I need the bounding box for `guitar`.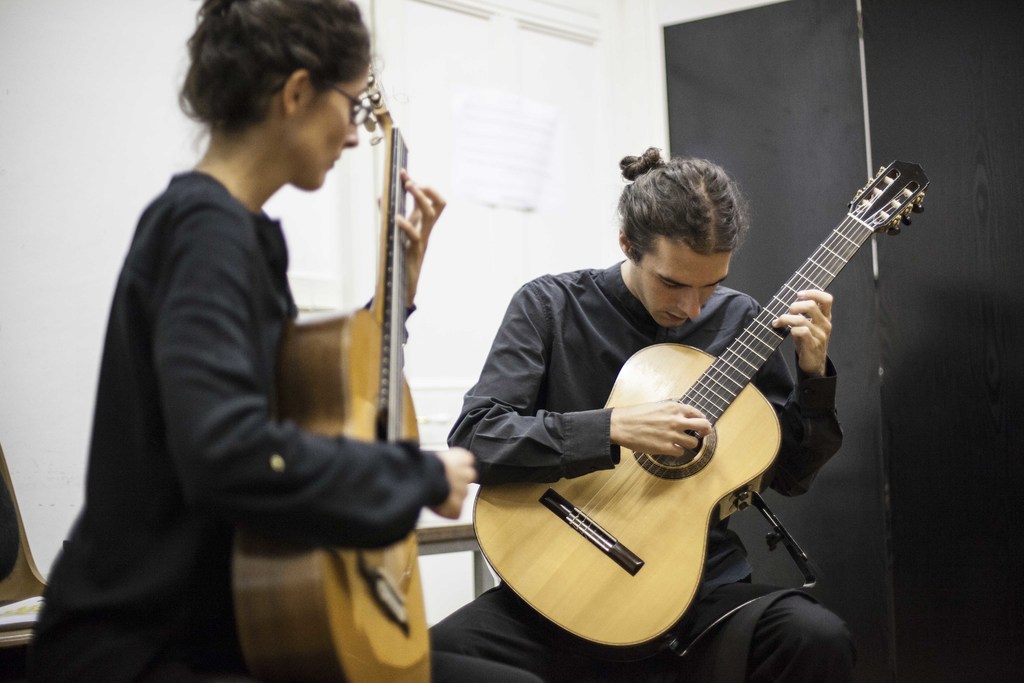
Here it is: box(229, 47, 433, 682).
